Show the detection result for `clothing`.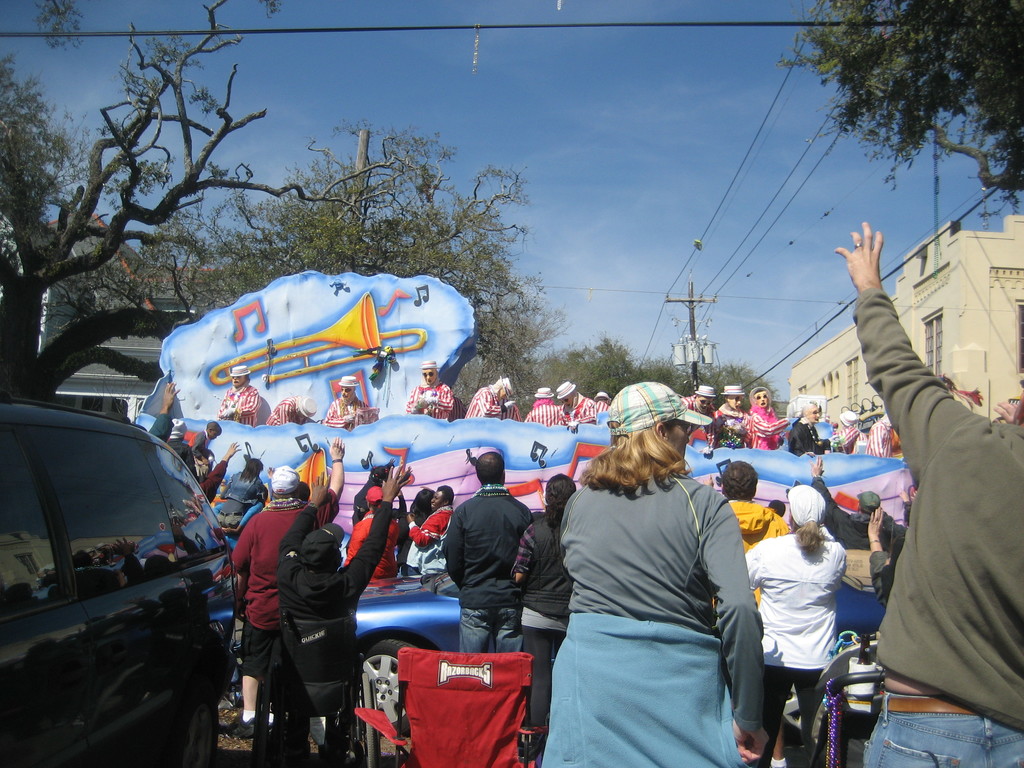
785/413/817/452.
